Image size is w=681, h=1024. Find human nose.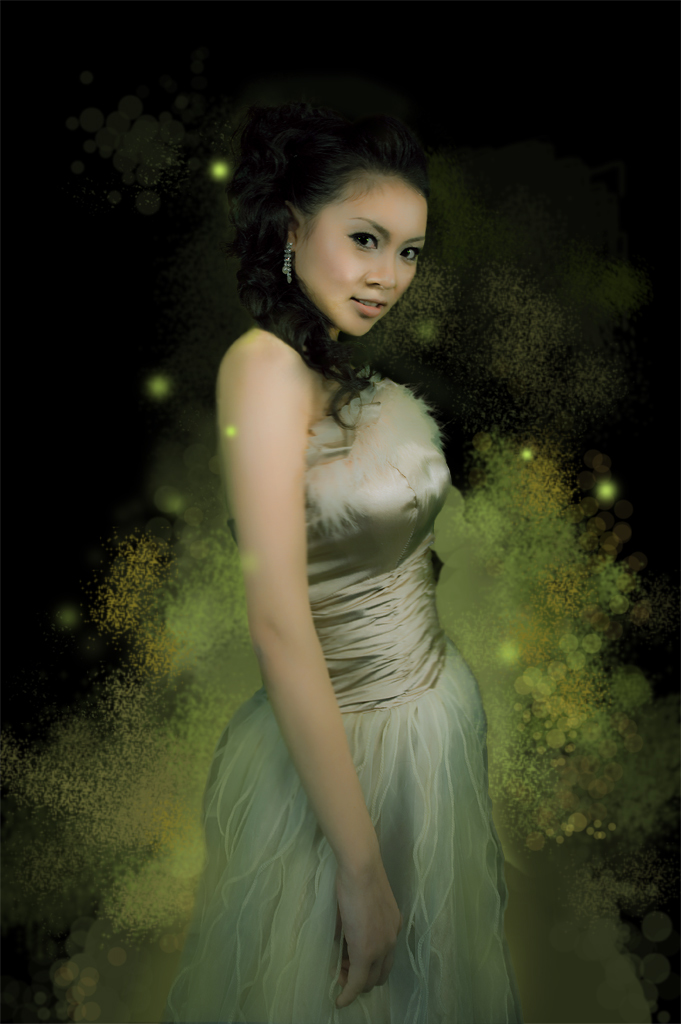
x1=362, y1=252, x2=398, y2=290.
